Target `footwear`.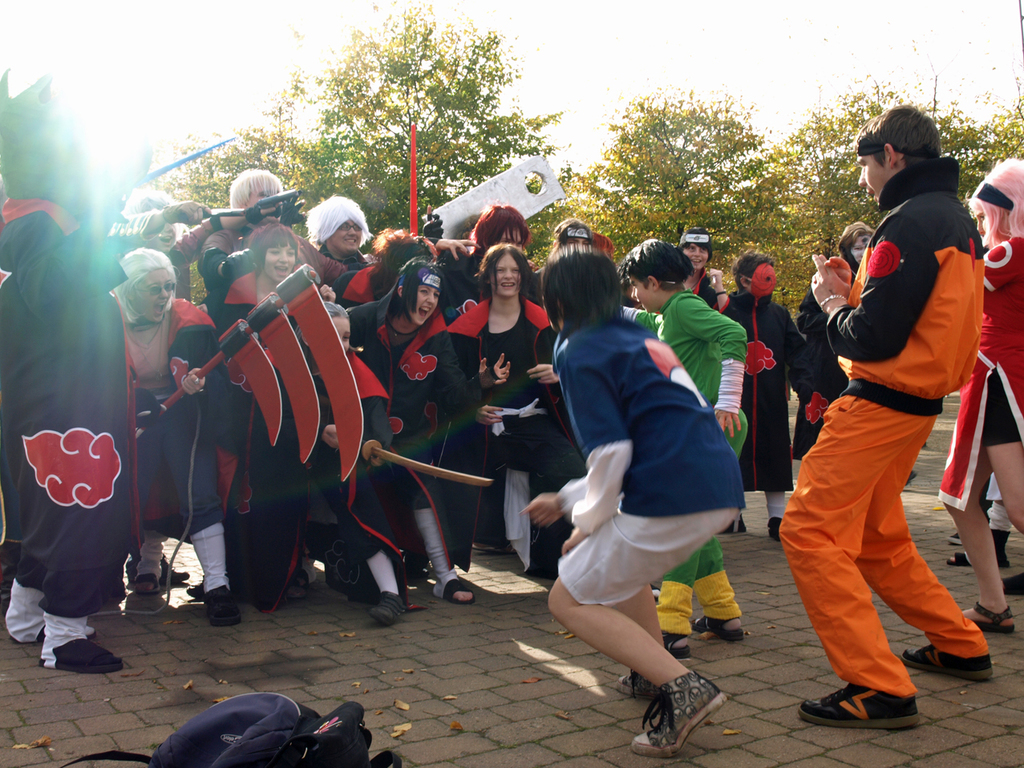
Target region: {"left": 160, "top": 554, "right": 188, "bottom": 584}.
